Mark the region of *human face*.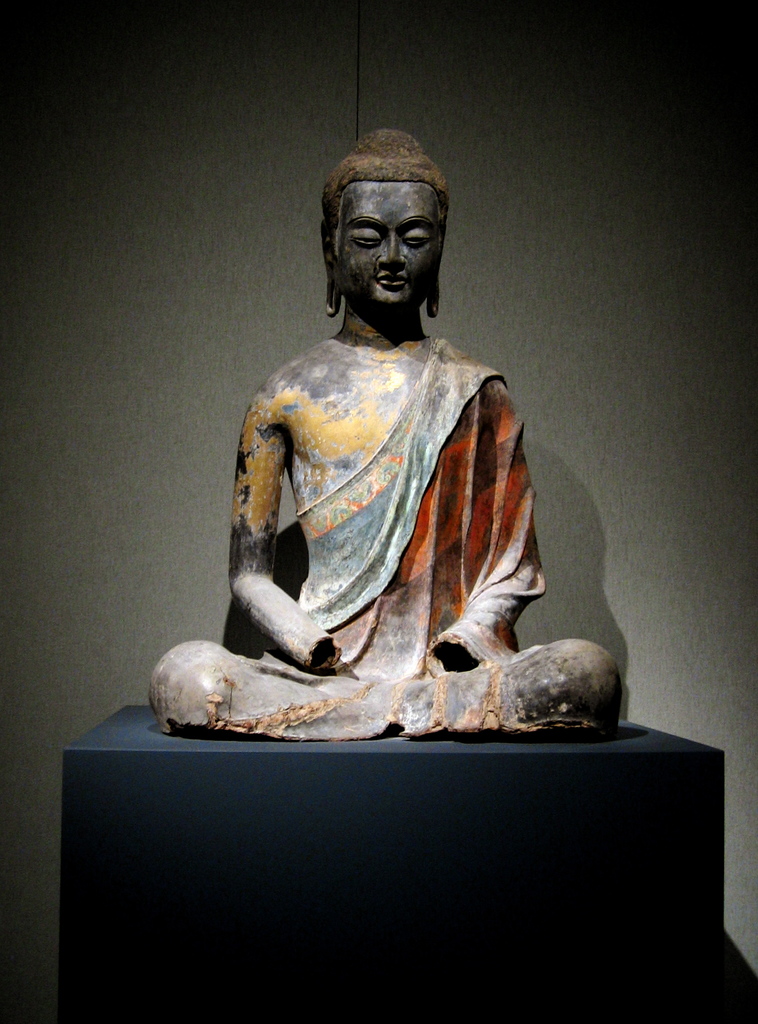
Region: left=332, top=178, right=448, bottom=309.
